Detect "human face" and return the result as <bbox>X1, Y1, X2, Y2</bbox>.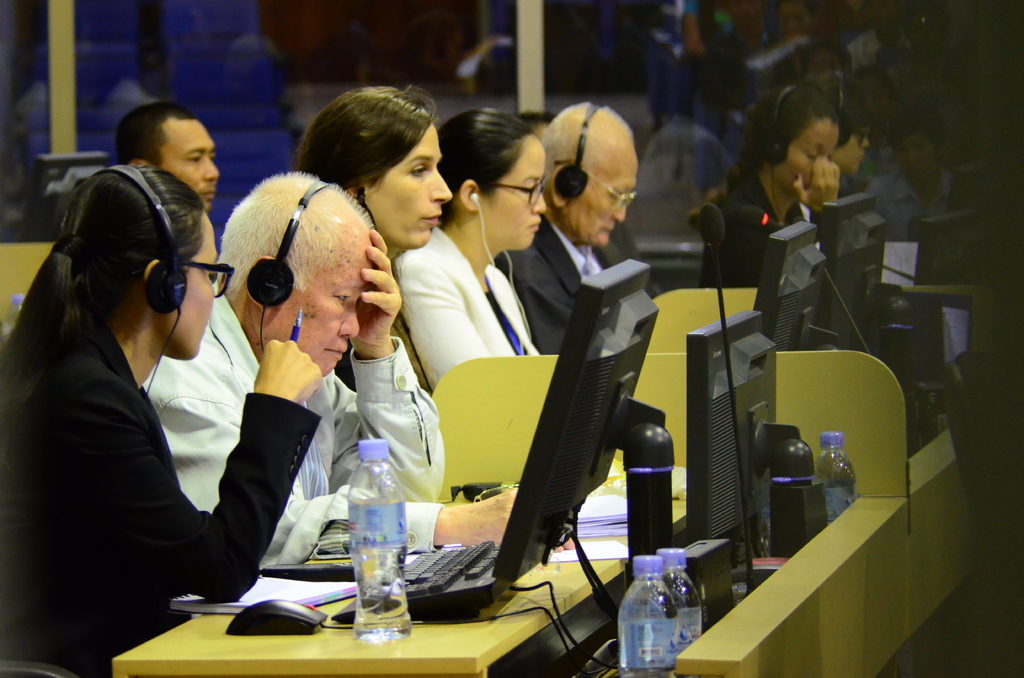
<bbox>836, 127, 866, 175</bbox>.
